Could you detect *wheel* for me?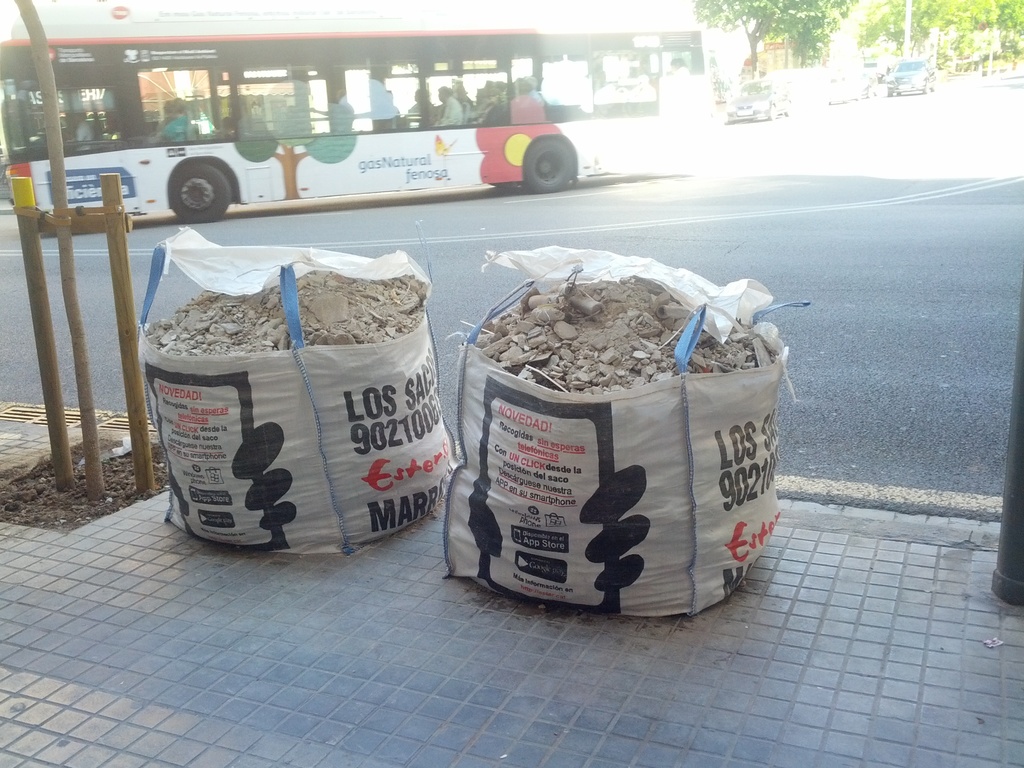
Detection result: [168,161,231,218].
